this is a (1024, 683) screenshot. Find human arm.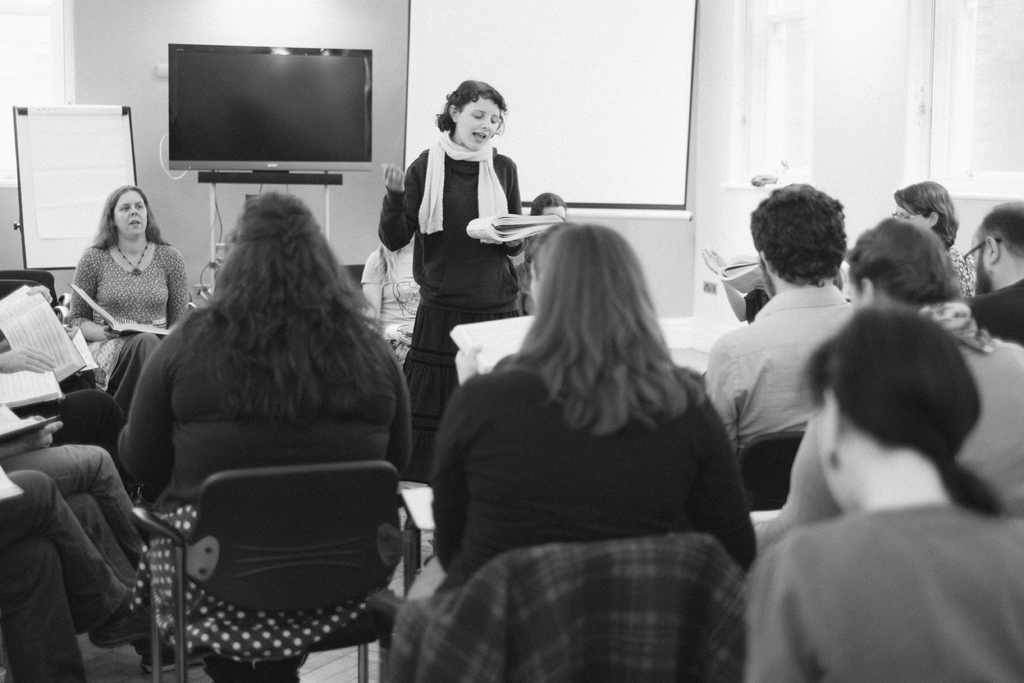
Bounding box: x1=698, y1=337, x2=739, y2=436.
